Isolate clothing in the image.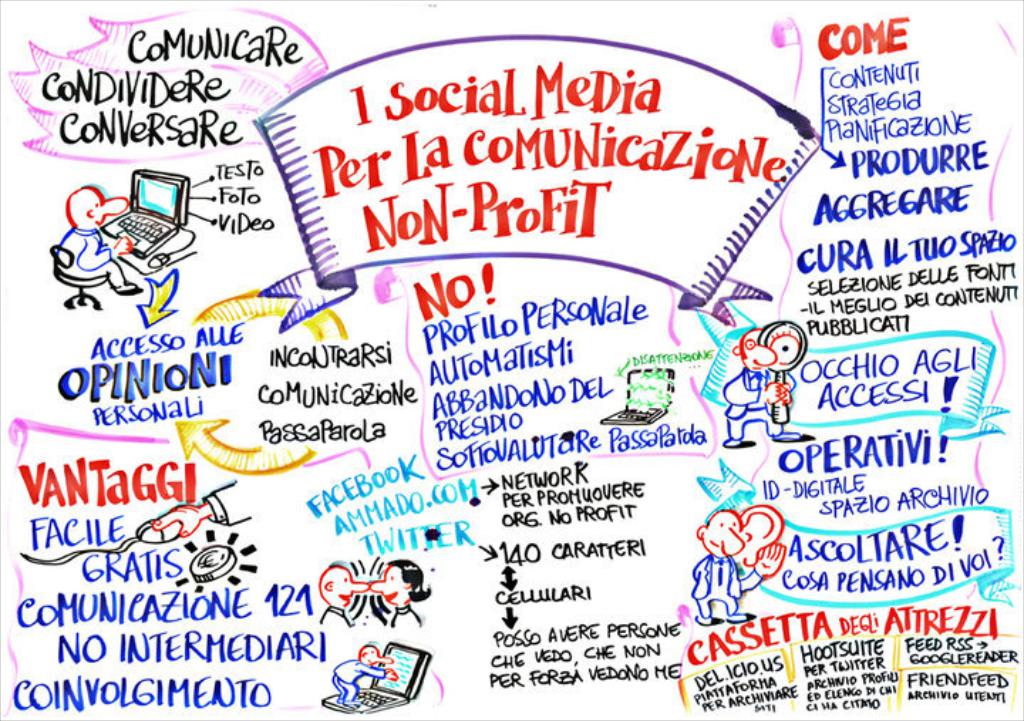
Isolated region: box=[722, 364, 781, 448].
